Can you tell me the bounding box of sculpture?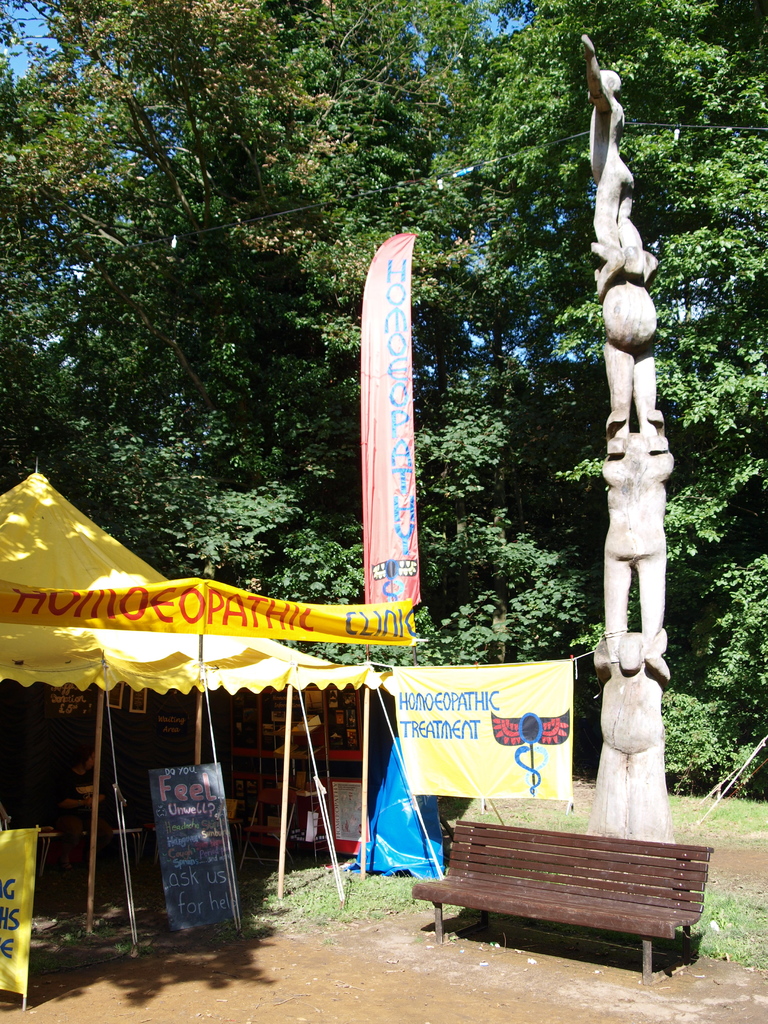
Rect(565, 29, 673, 841).
